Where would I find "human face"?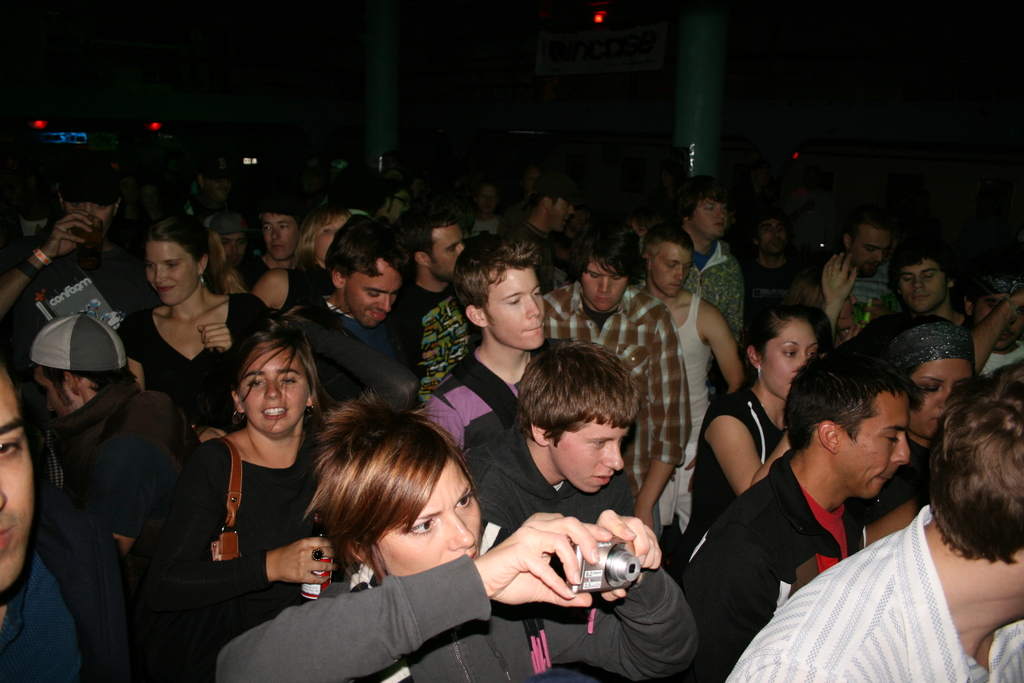
At [314,218,349,265].
